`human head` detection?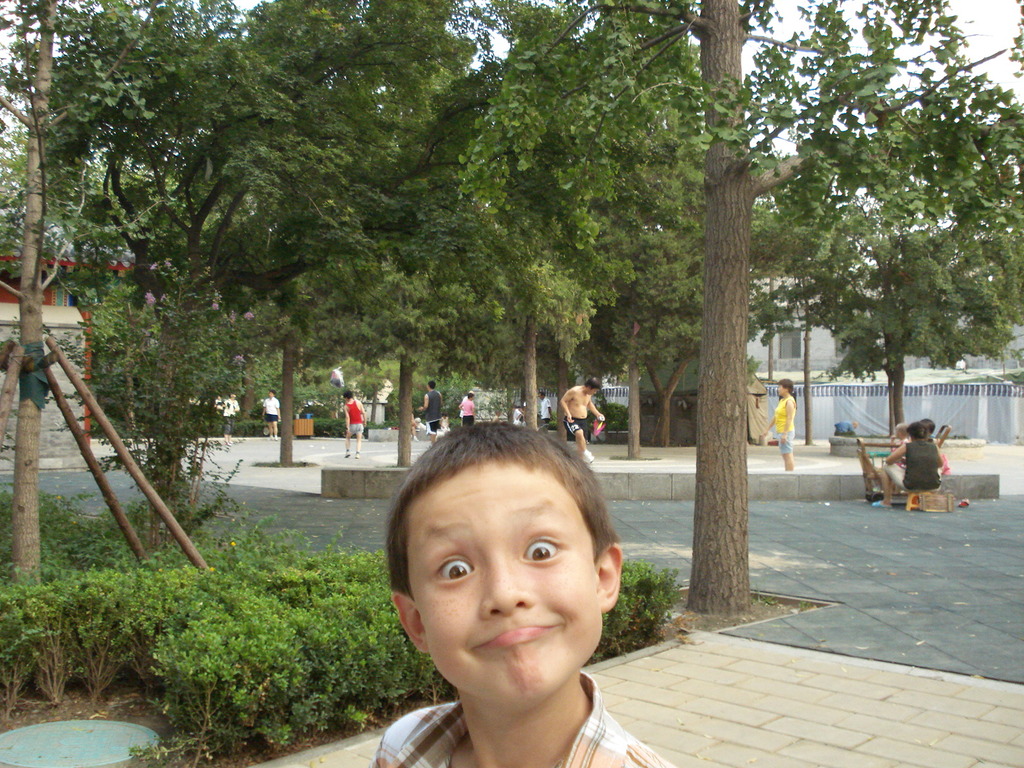
{"x1": 376, "y1": 421, "x2": 645, "y2": 701}
